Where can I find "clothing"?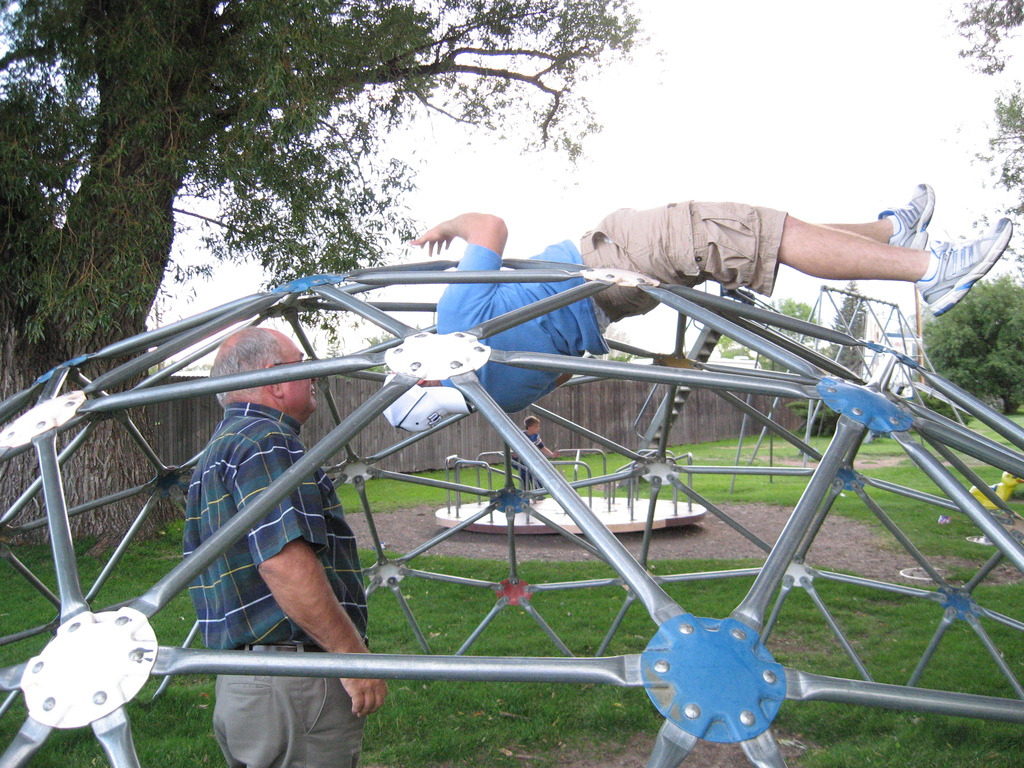
You can find it at region(189, 402, 371, 767).
